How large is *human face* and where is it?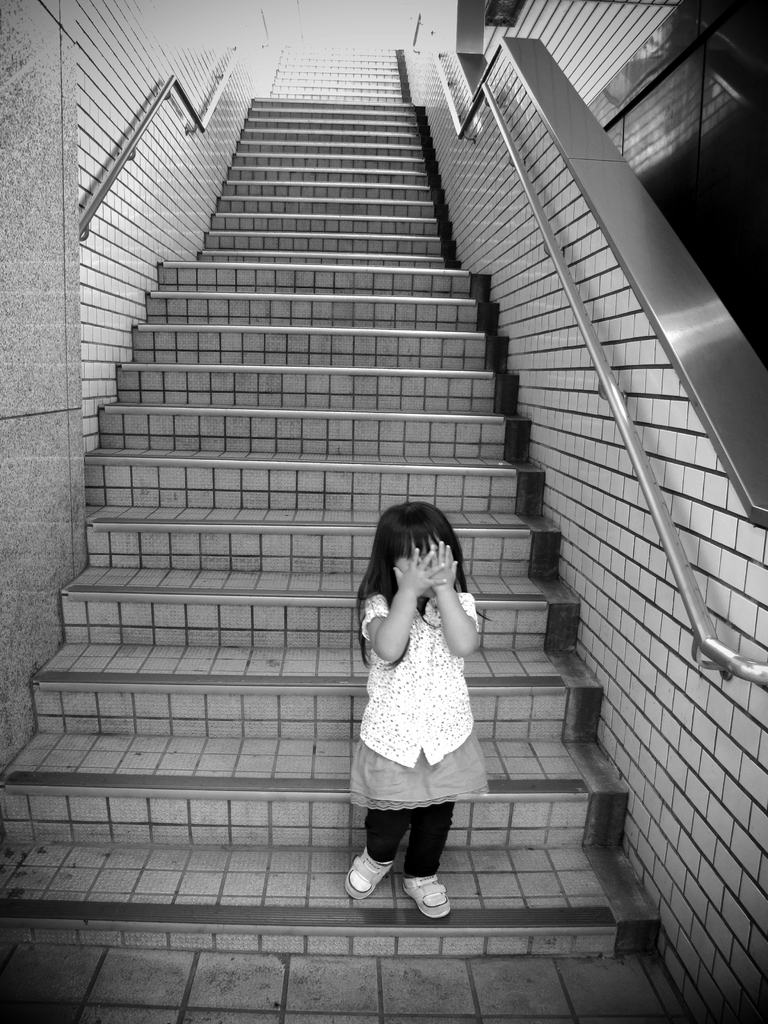
Bounding box: bbox(397, 554, 434, 599).
